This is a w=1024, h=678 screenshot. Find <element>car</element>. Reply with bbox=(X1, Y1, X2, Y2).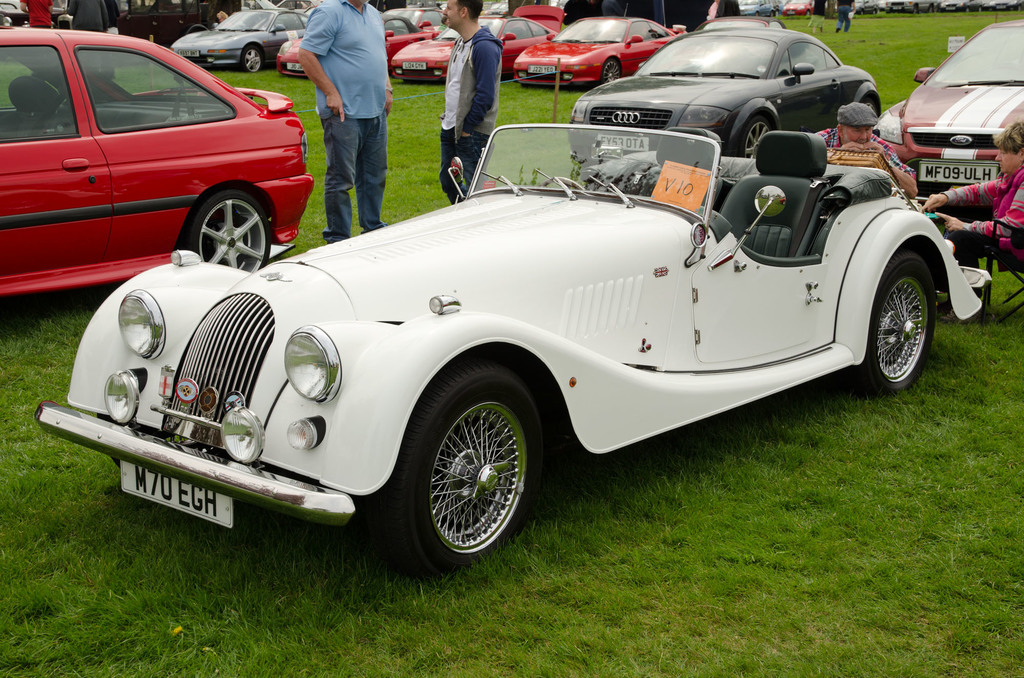
bbox=(384, 8, 556, 91).
